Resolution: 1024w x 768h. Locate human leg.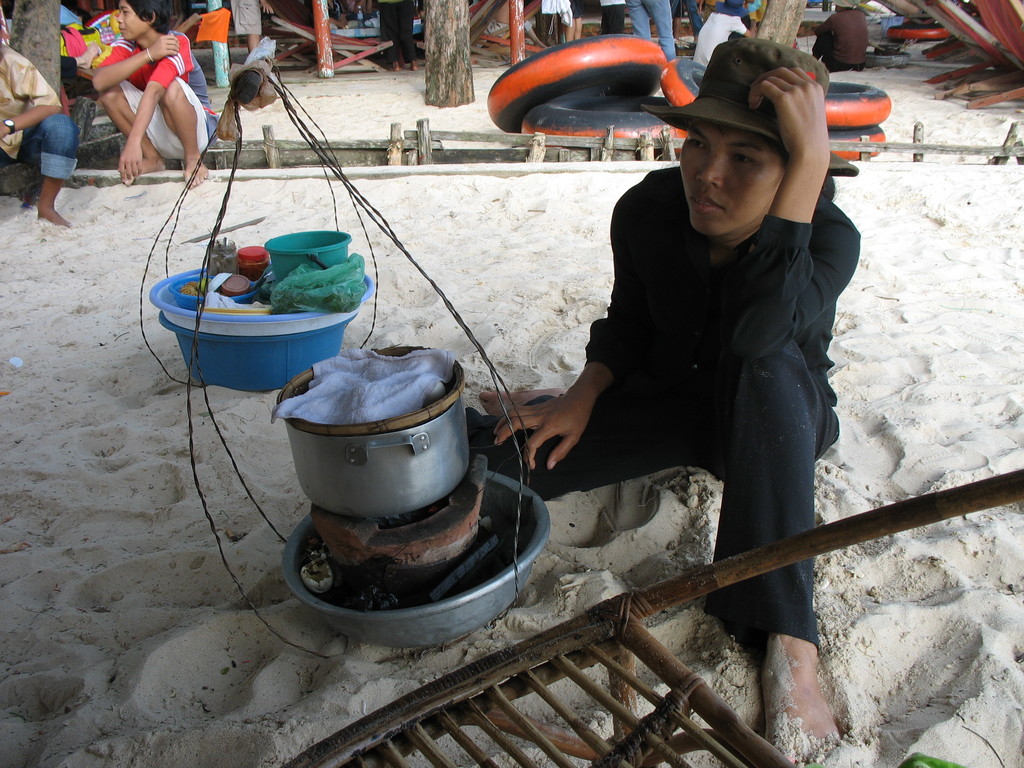
{"left": 627, "top": 0, "right": 652, "bottom": 44}.
